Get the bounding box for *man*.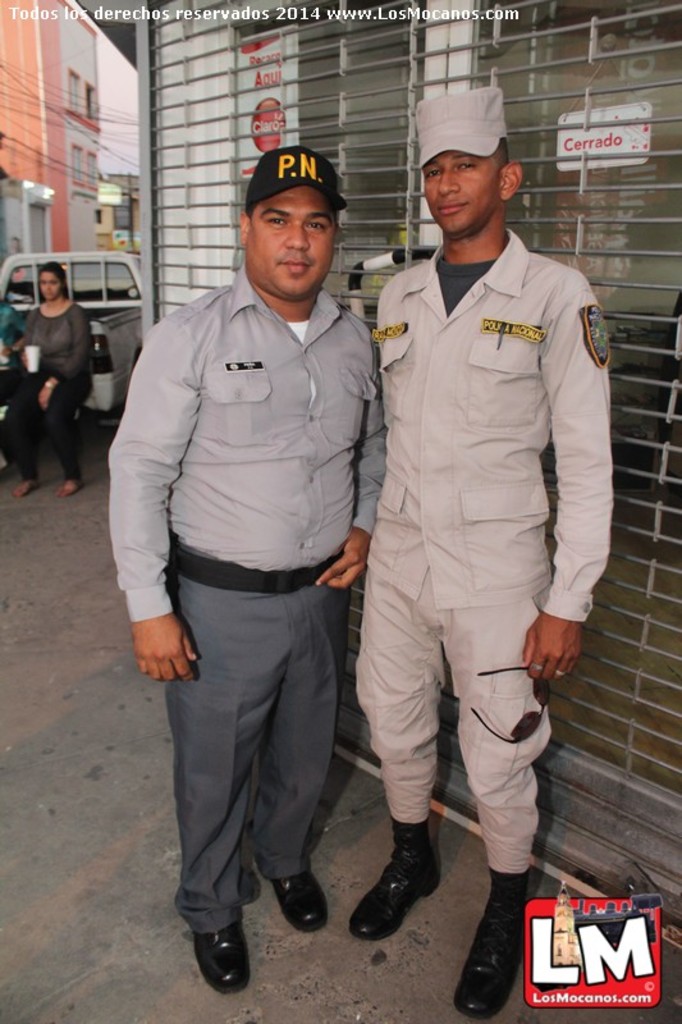
box=[330, 79, 617, 974].
